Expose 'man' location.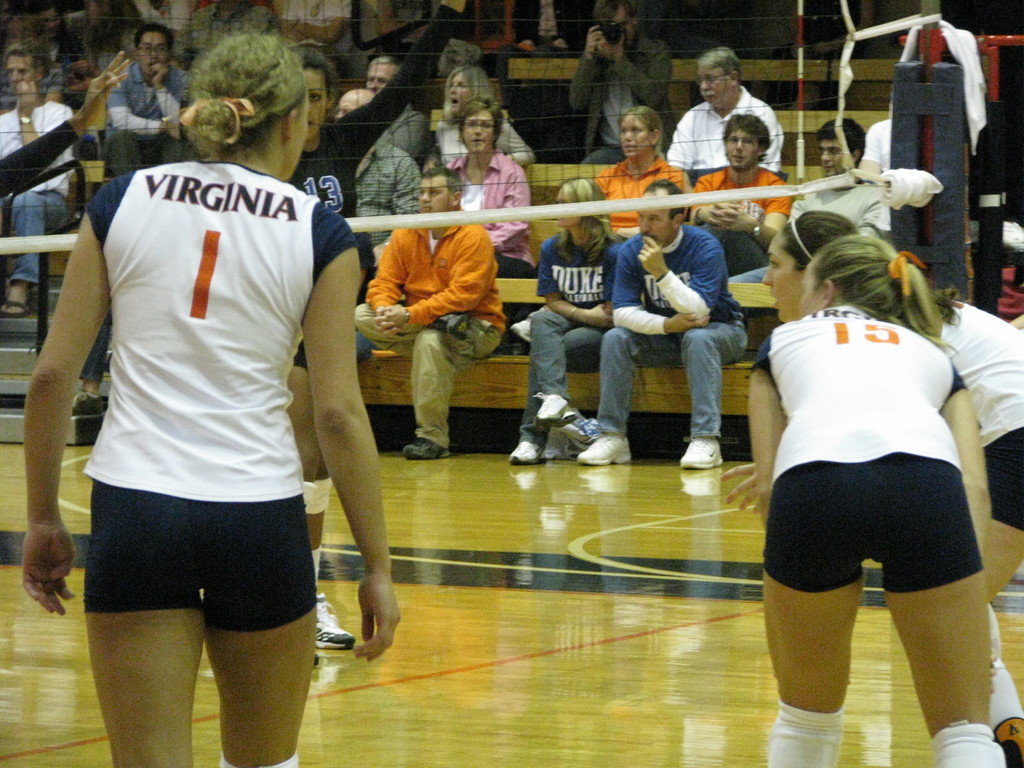
Exposed at BBox(655, 40, 787, 177).
